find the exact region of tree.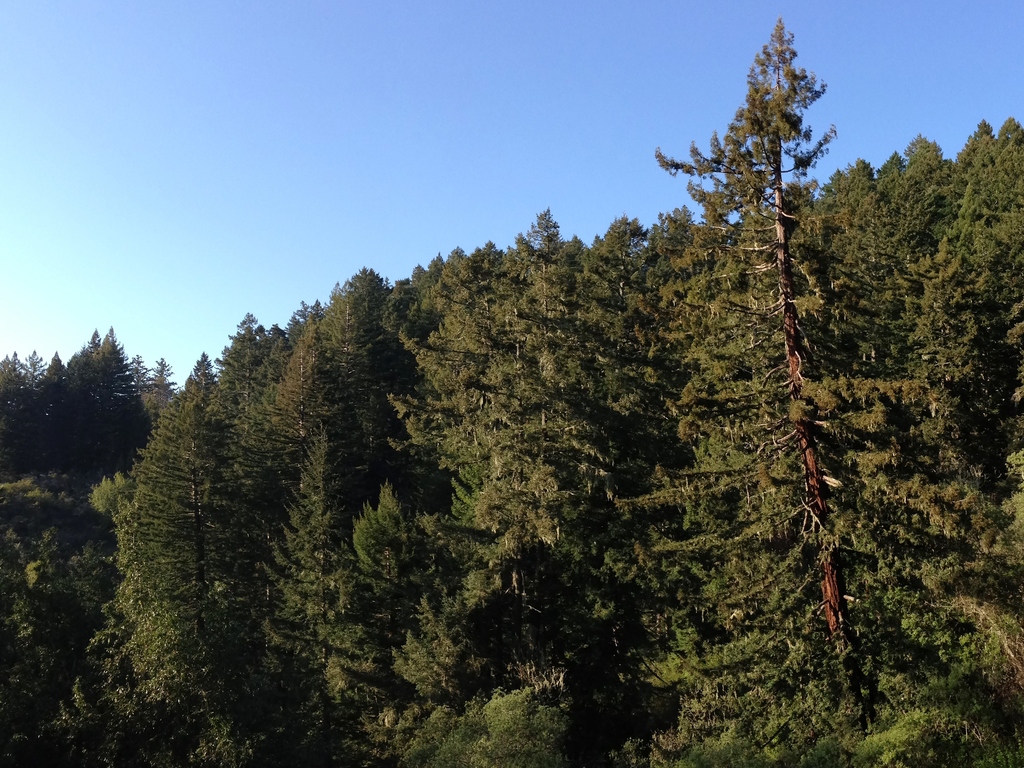
Exact region: x1=4, y1=479, x2=115, y2=767.
